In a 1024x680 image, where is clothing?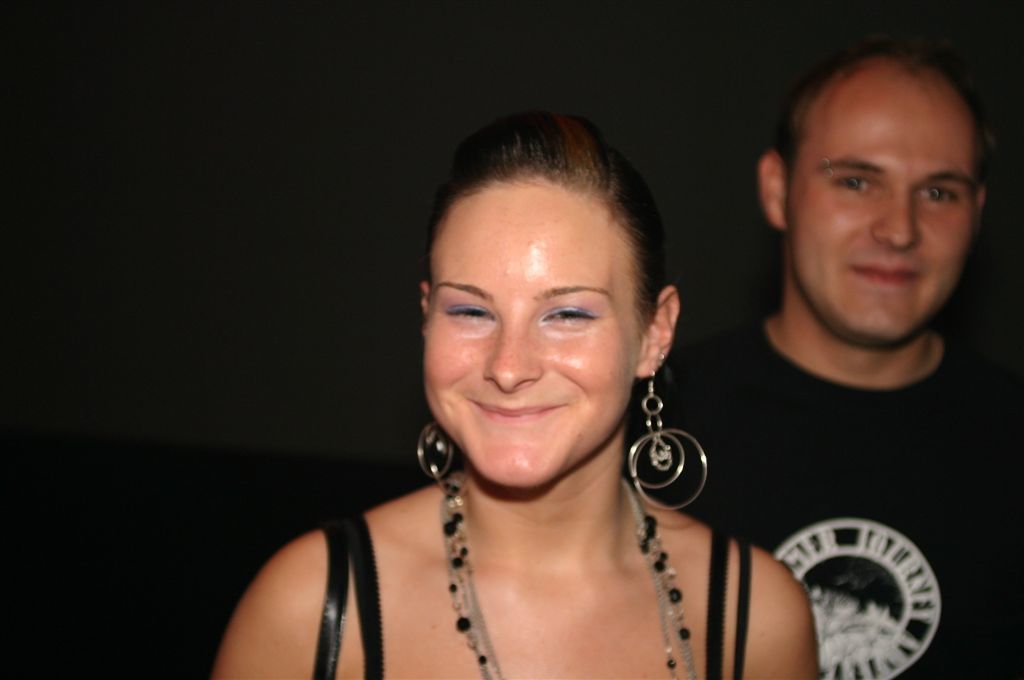
{"left": 679, "top": 206, "right": 1012, "bottom": 654}.
